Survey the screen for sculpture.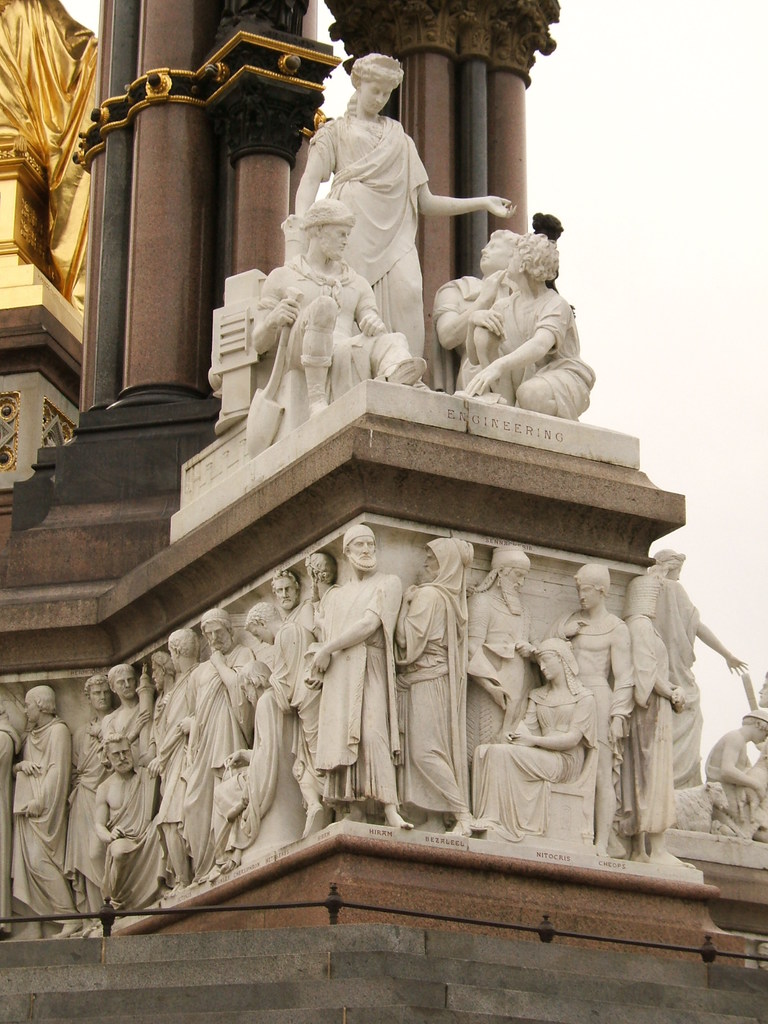
Survey found: box(427, 202, 605, 409).
